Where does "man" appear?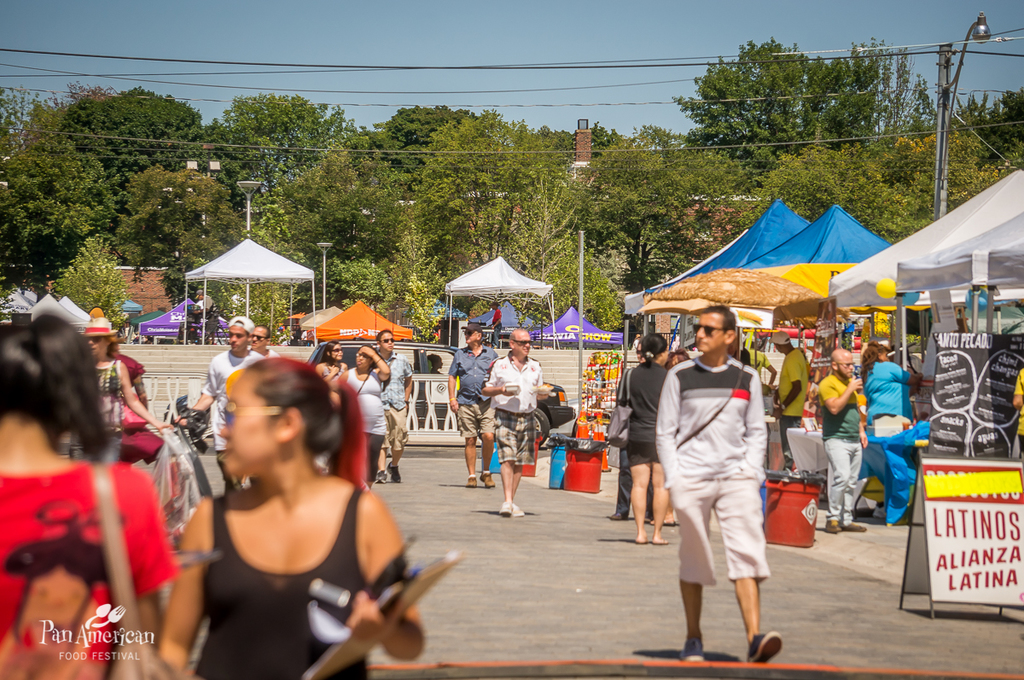
Appears at Rect(244, 323, 280, 352).
